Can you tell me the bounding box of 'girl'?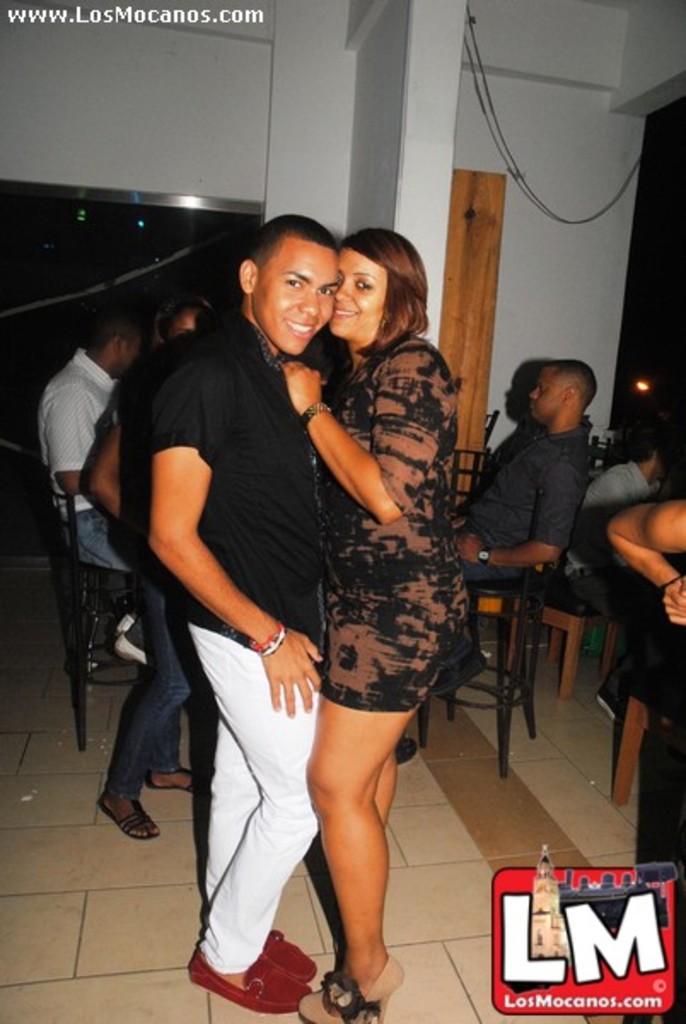
Rect(288, 227, 464, 1017).
